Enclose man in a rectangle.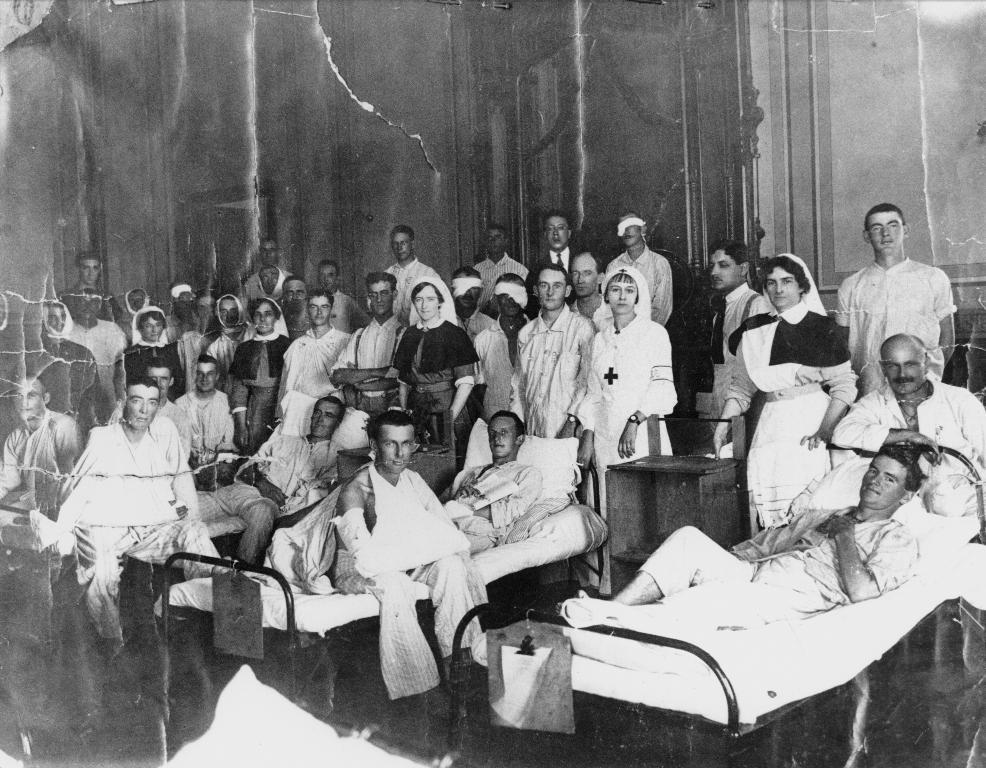
select_region(195, 391, 351, 569).
